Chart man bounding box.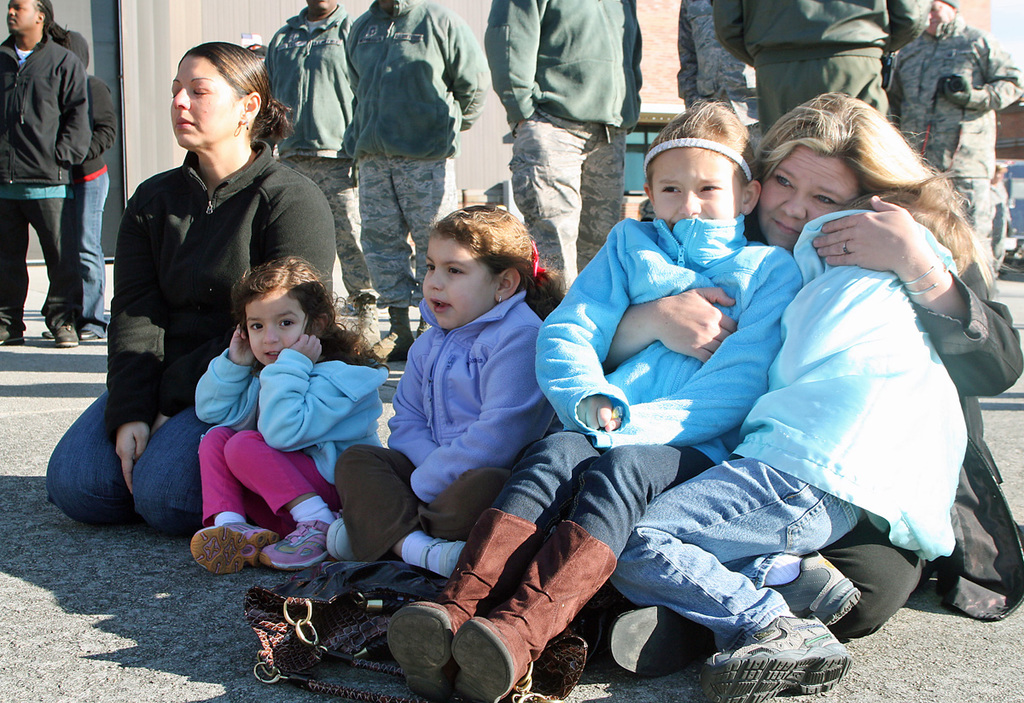
Charted: select_region(886, 0, 1023, 301).
